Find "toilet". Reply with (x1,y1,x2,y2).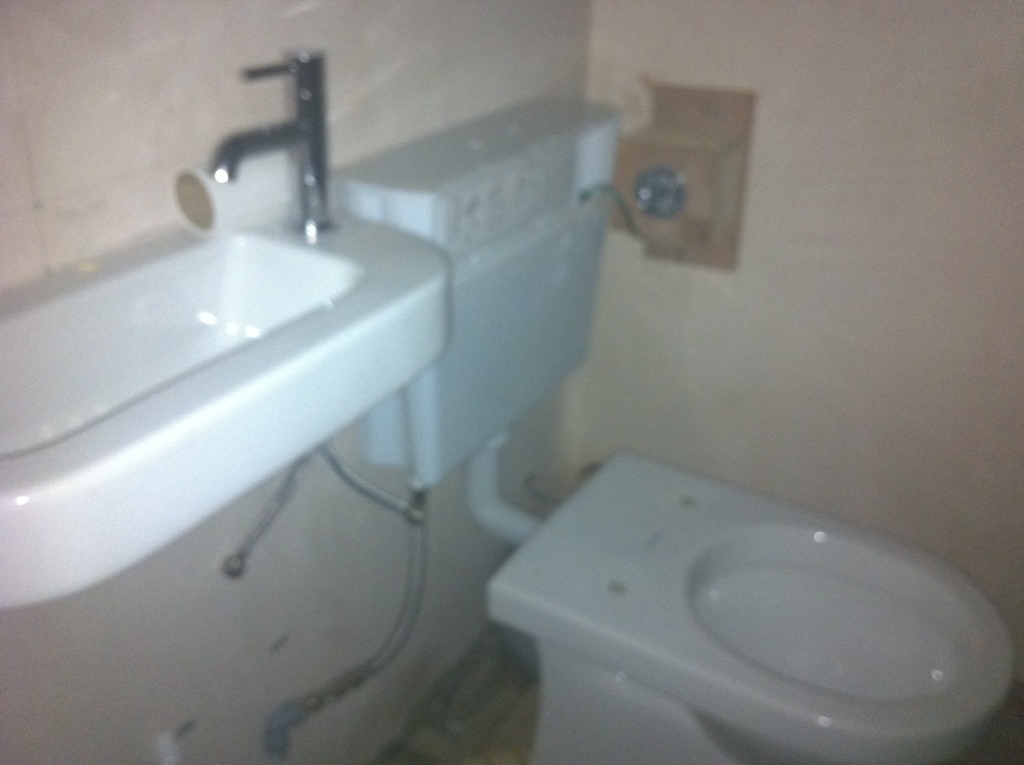
(342,96,1023,764).
